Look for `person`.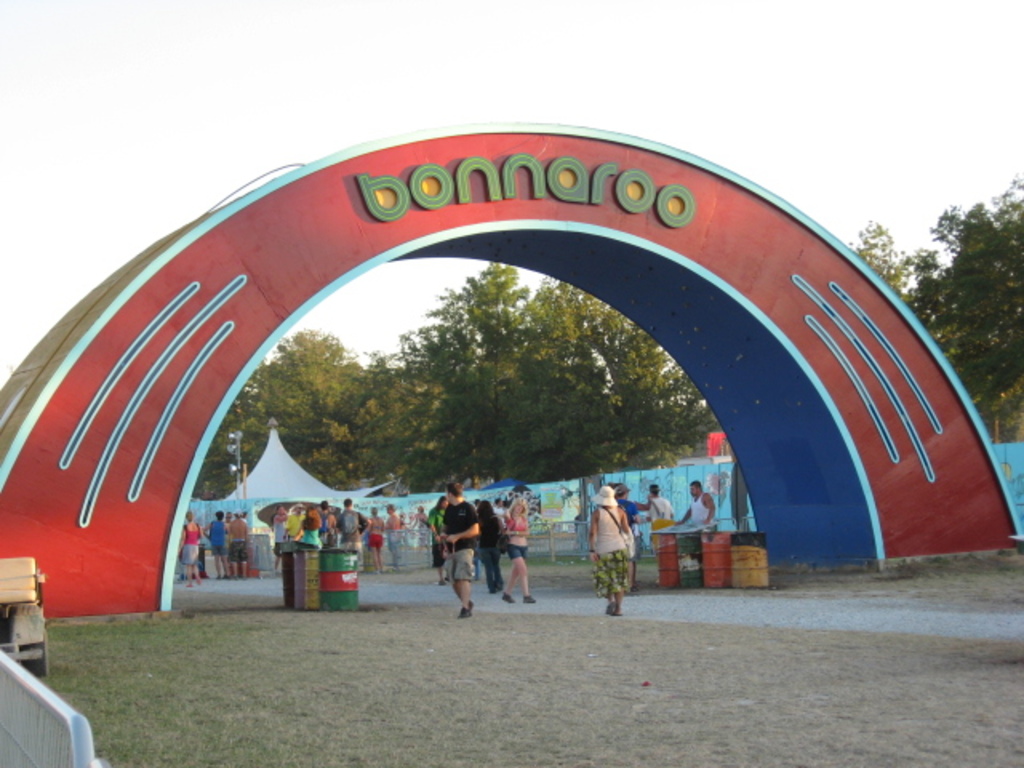
Found: 299,504,336,552.
